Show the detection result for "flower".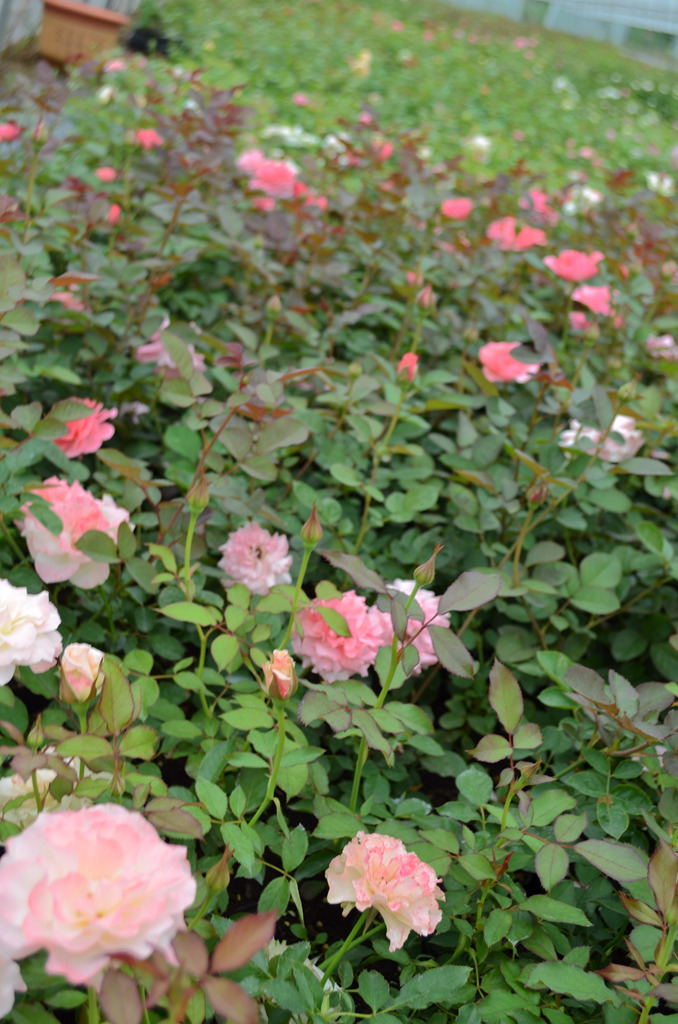
bbox=(215, 512, 304, 597).
